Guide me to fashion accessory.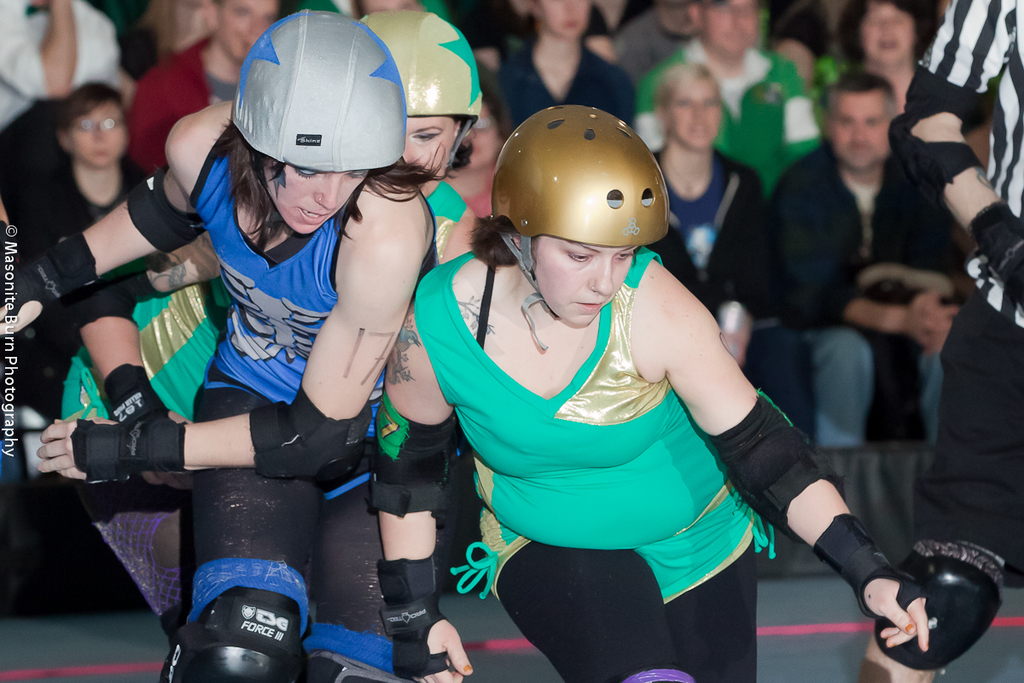
Guidance: box=[586, 278, 596, 295].
